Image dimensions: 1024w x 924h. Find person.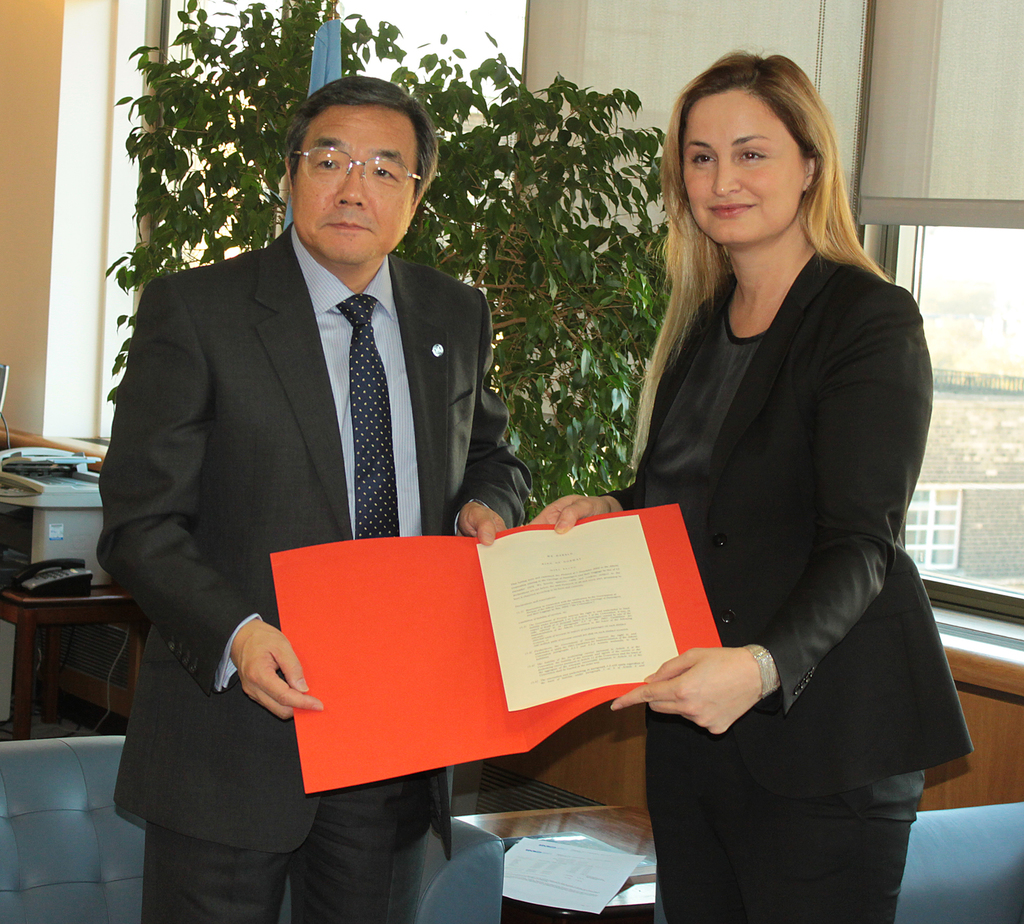
left=93, top=75, right=533, bottom=923.
